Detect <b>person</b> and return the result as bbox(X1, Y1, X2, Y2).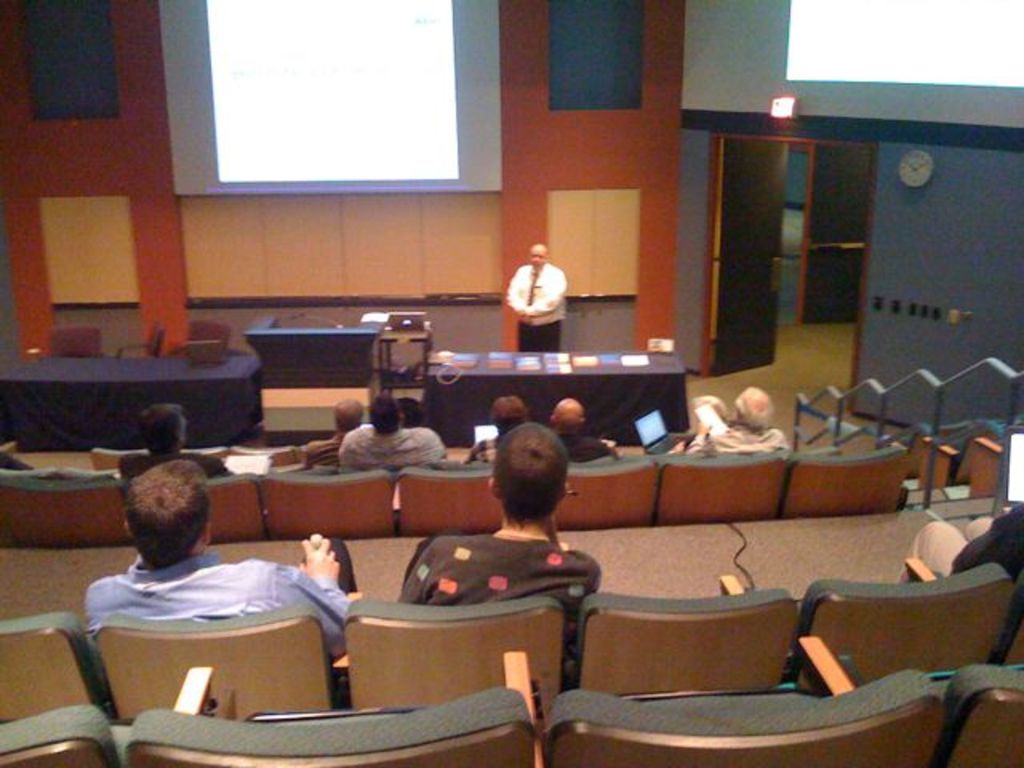
bbox(678, 386, 787, 456).
